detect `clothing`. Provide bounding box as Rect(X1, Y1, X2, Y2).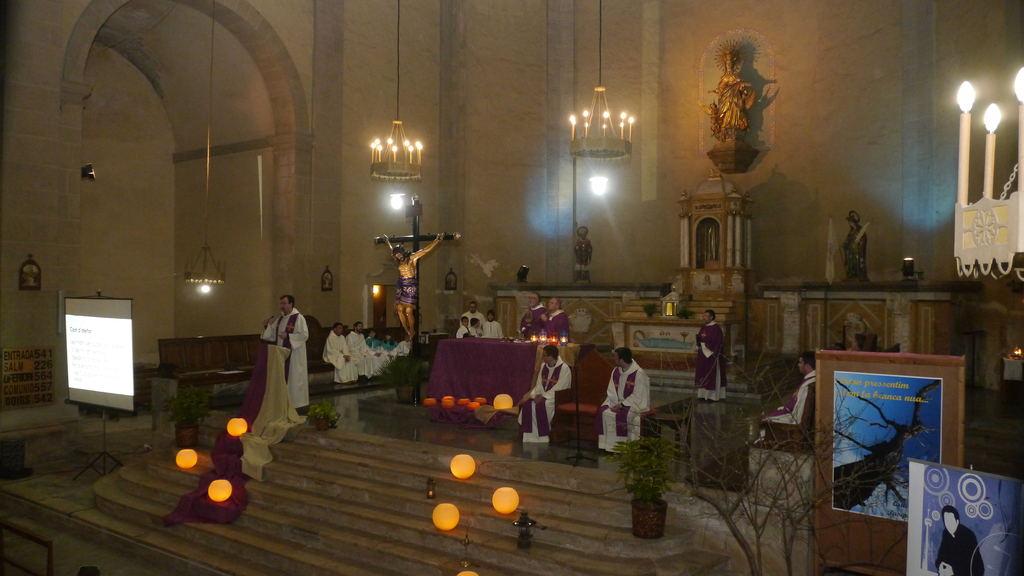
Rect(758, 373, 810, 442).
